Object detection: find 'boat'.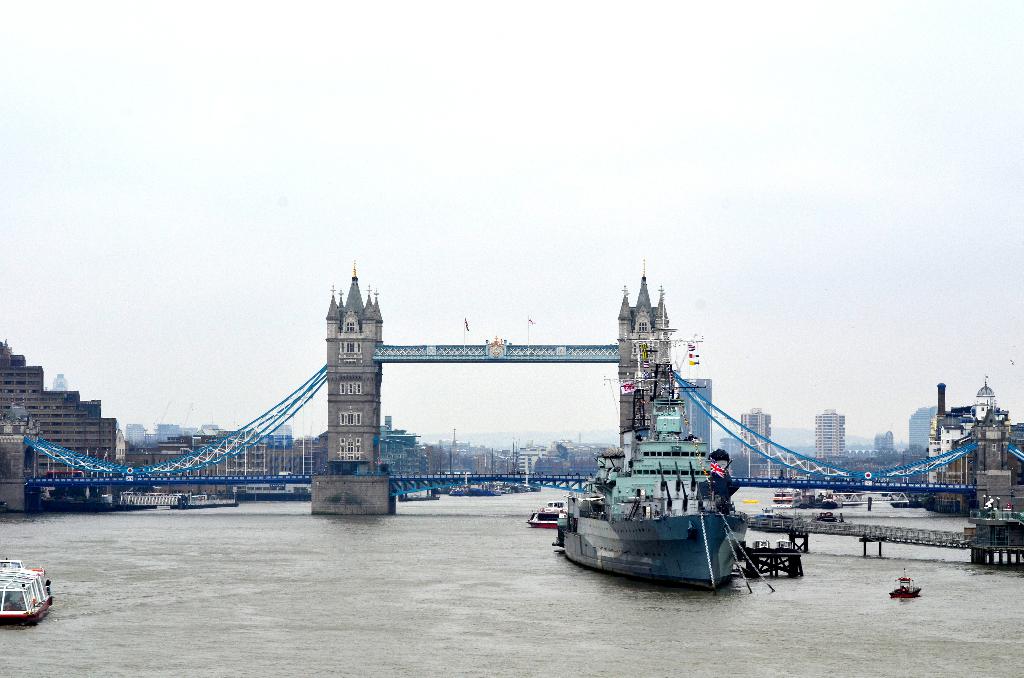
region(810, 491, 842, 510).
